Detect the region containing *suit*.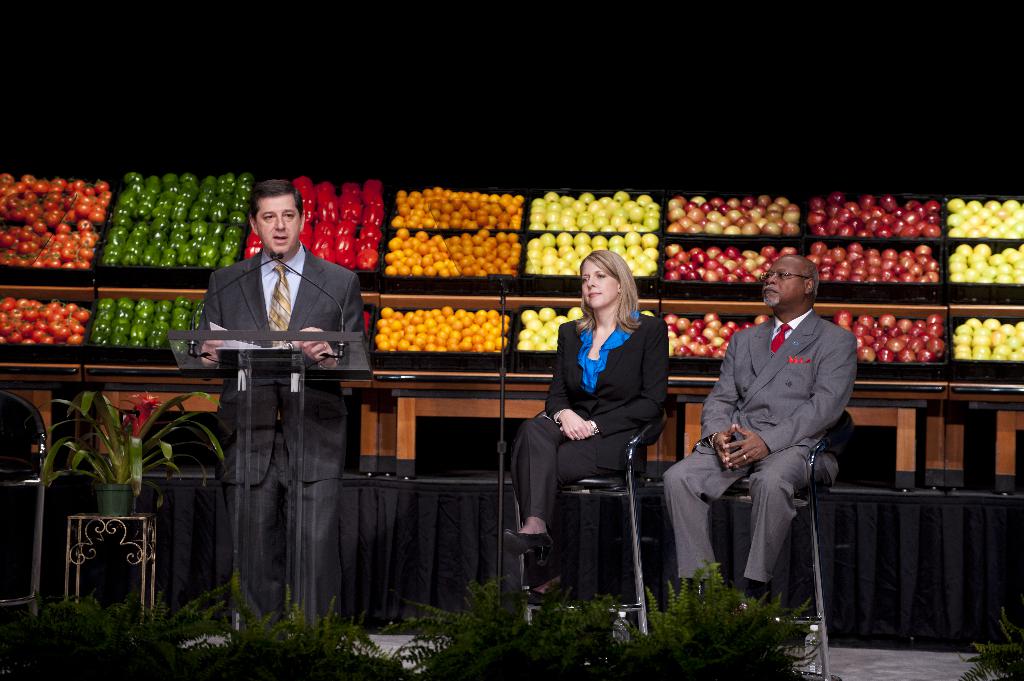
box=[671, 277, 849, 617].
